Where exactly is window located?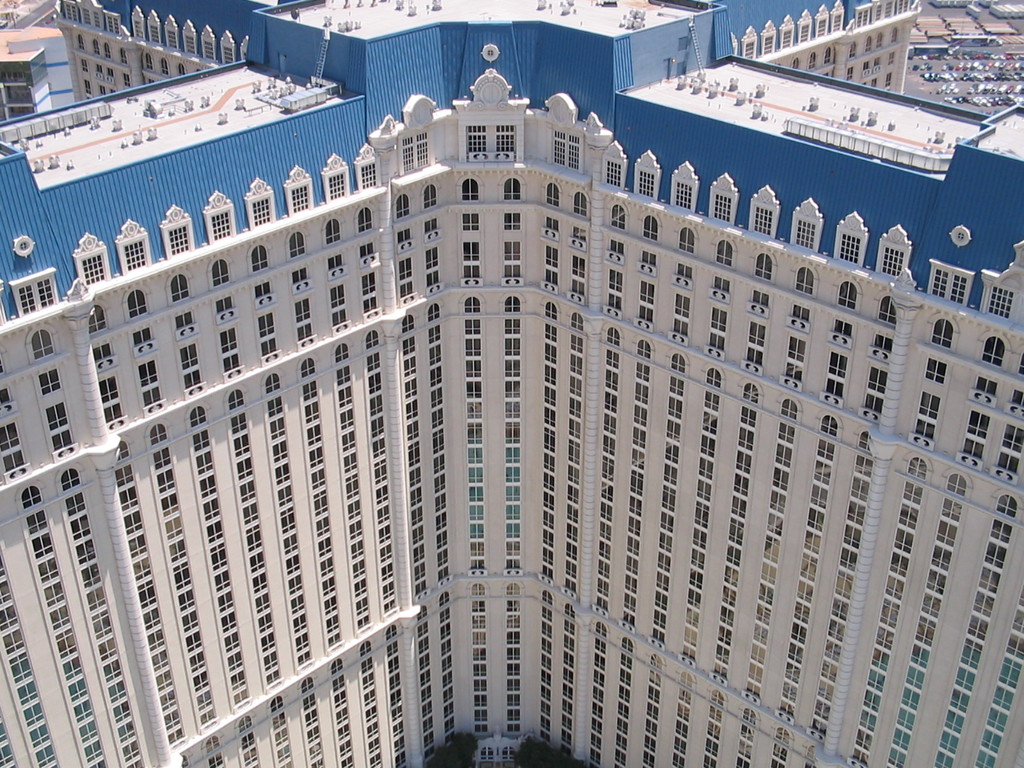
Its bounding box is x1=564 y1=541 x2=572 y2=559.
